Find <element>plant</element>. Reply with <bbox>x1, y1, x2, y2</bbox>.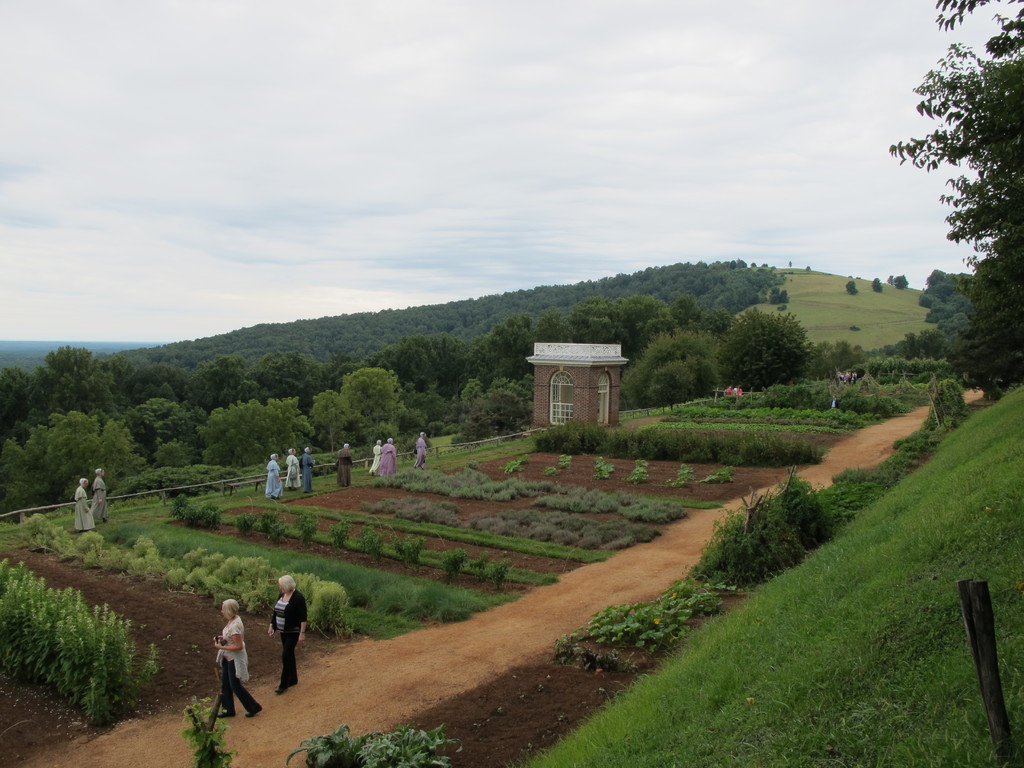
<bbox>506, 456, 526, 477</bbox>.
